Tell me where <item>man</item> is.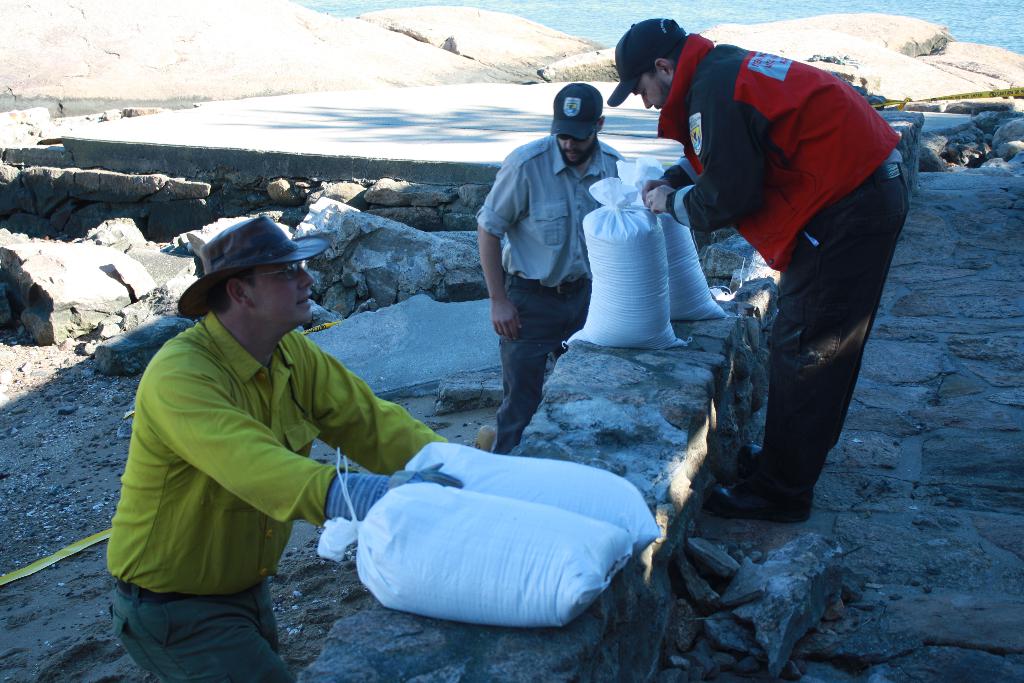
<item>man</item> is at box=[607, 20, 910, 514].
